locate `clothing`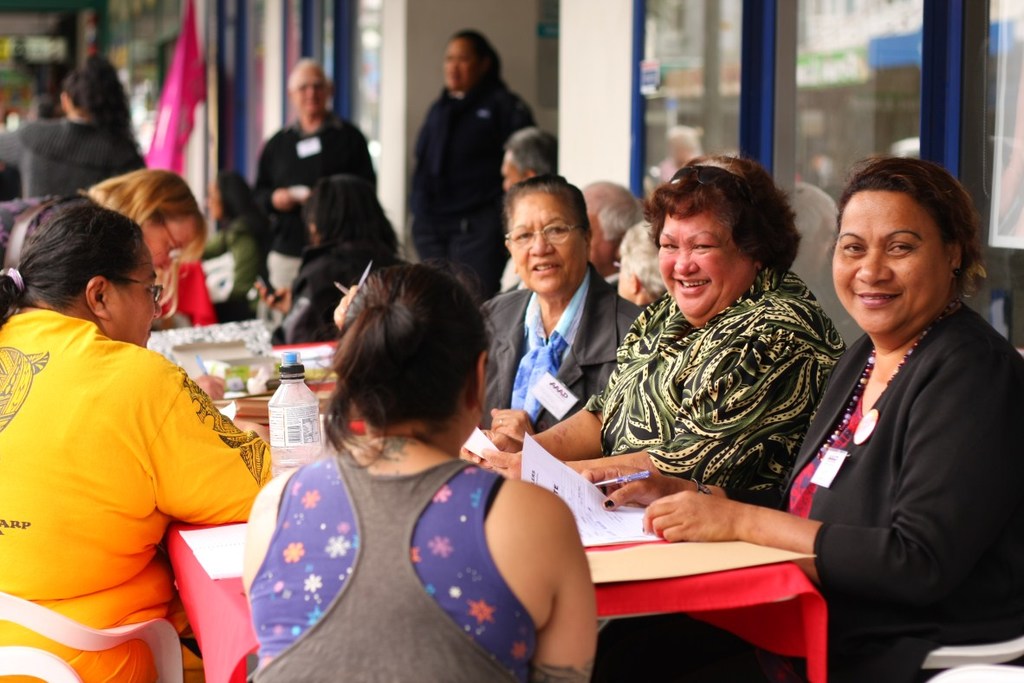
select_region(264, 114, 375, 289)
